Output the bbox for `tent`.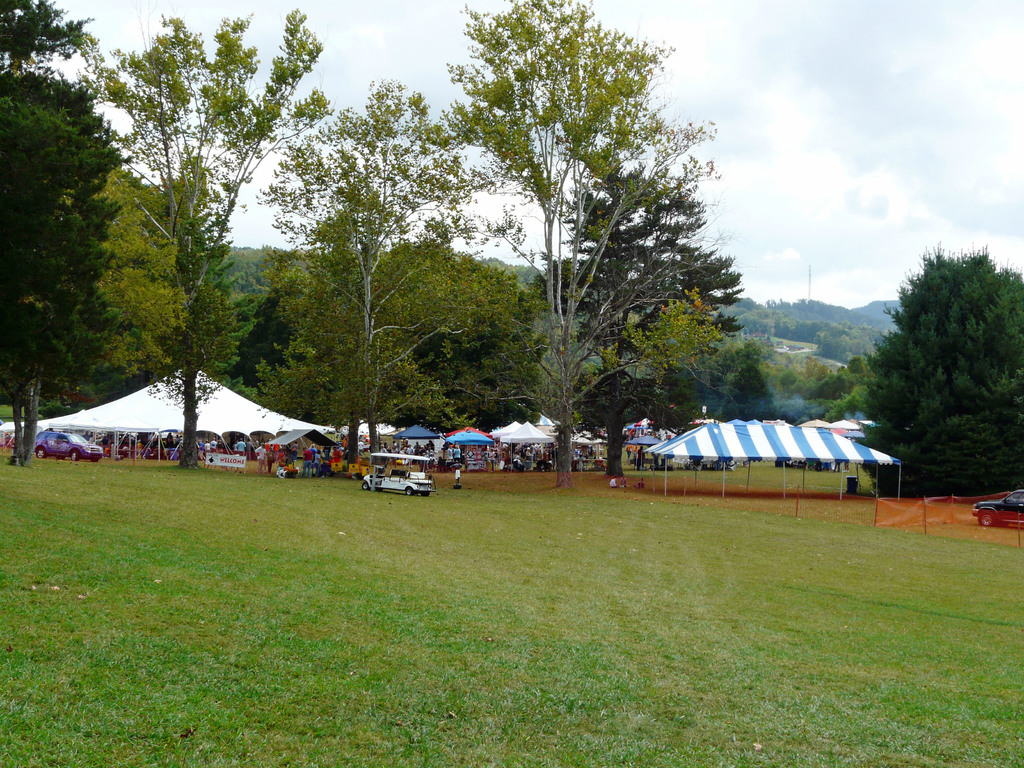
<region>394, 425, 443, 454</region>.
